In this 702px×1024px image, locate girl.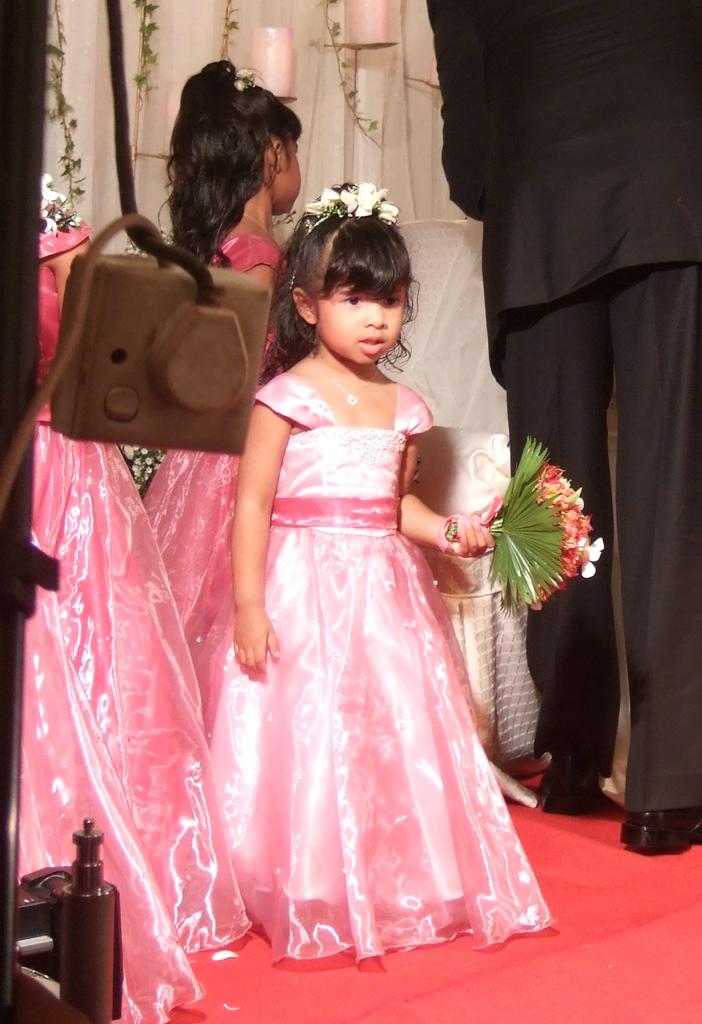
Bounding box: pyautogui.locateOnScreen(31, 175, 256, 959).
